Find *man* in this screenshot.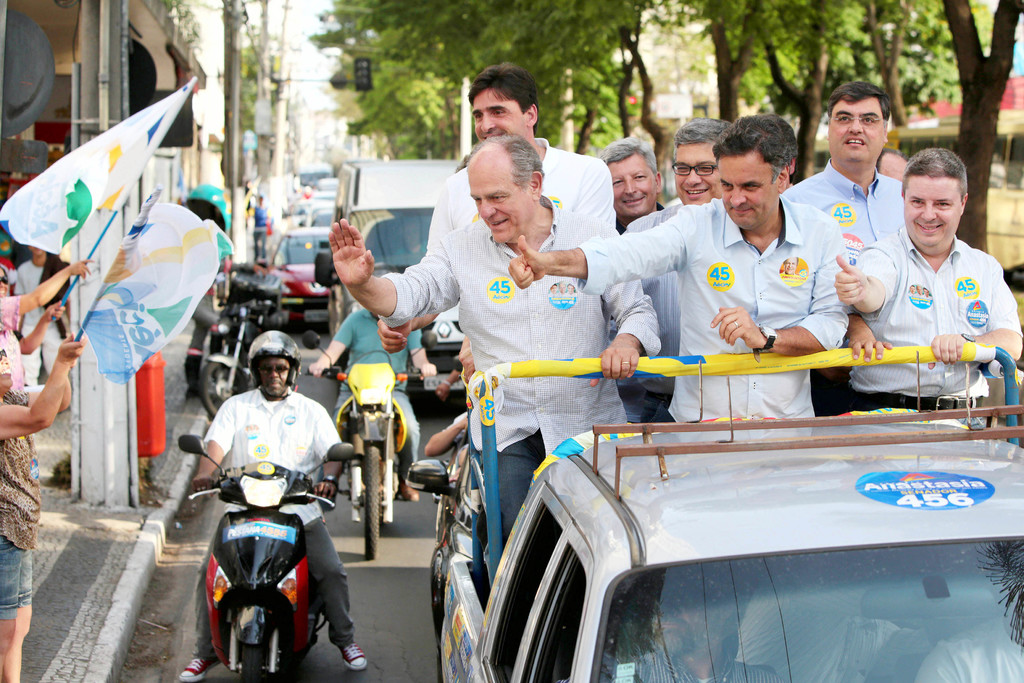
The bounding box for *man* is box(375, 63, 618, 357).
